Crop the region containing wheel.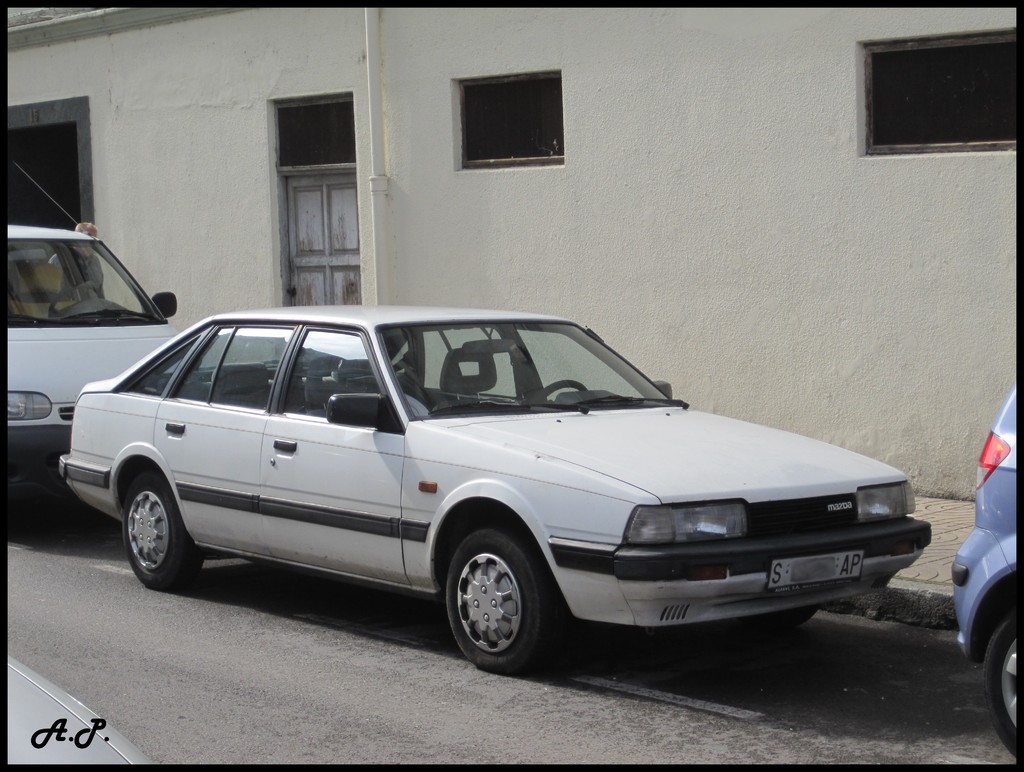
Crop region: pyautogui.locateOnScreen(980, 614, 1021, 757).
